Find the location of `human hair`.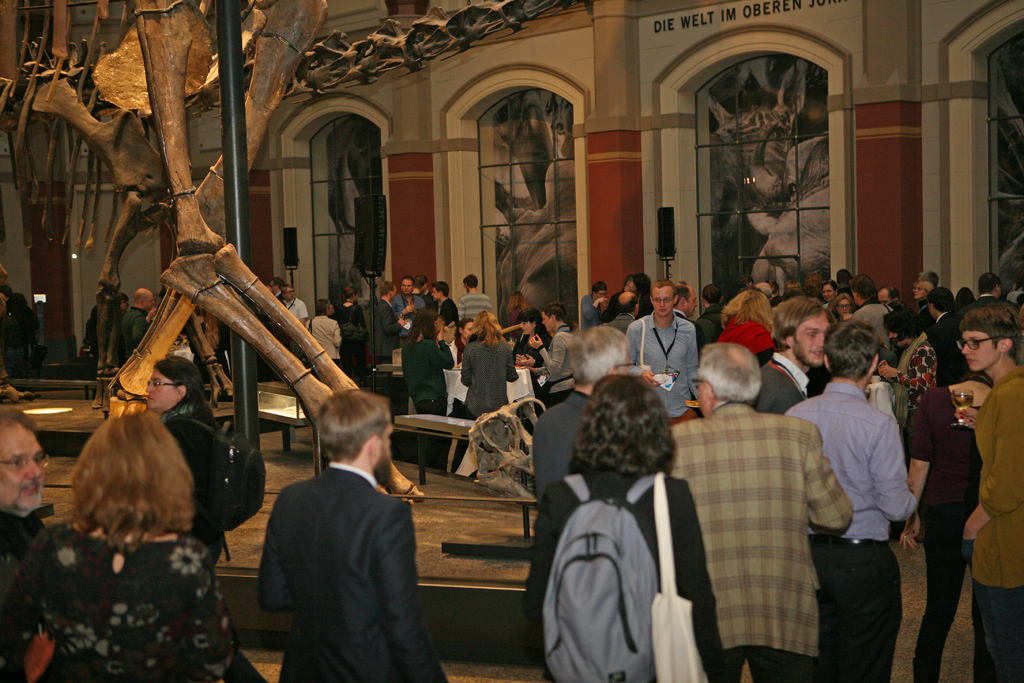
Location: box(616, 293, 640, 316).
